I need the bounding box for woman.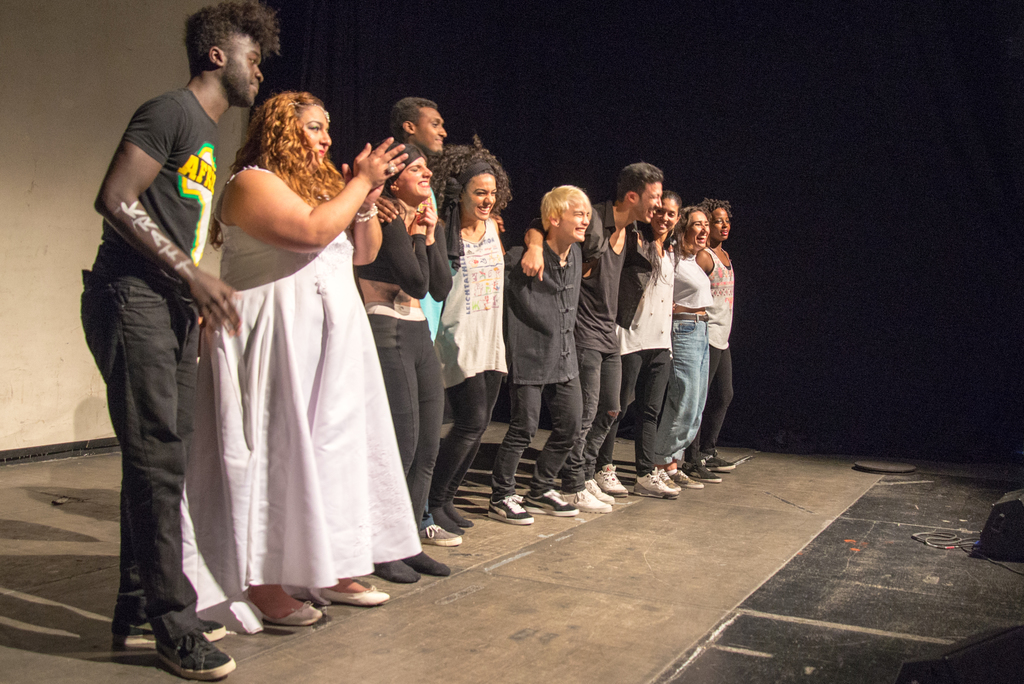
Here it is: <bbox>182, 89, 421, 641</bbox>.
